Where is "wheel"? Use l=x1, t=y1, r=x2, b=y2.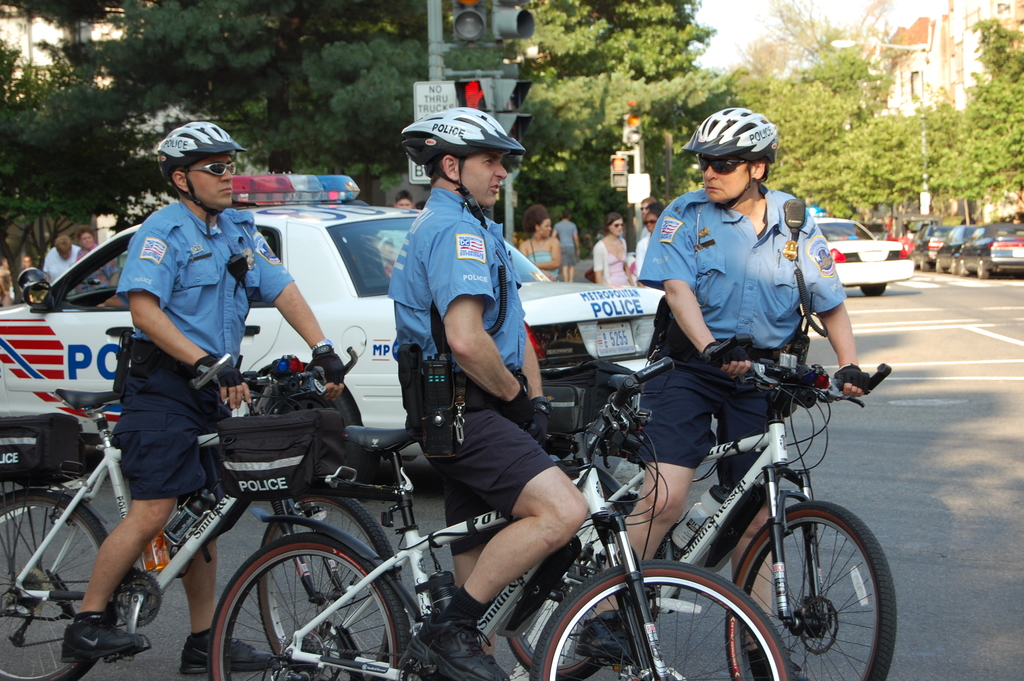
l=952, t=259, r=953, b=272.
